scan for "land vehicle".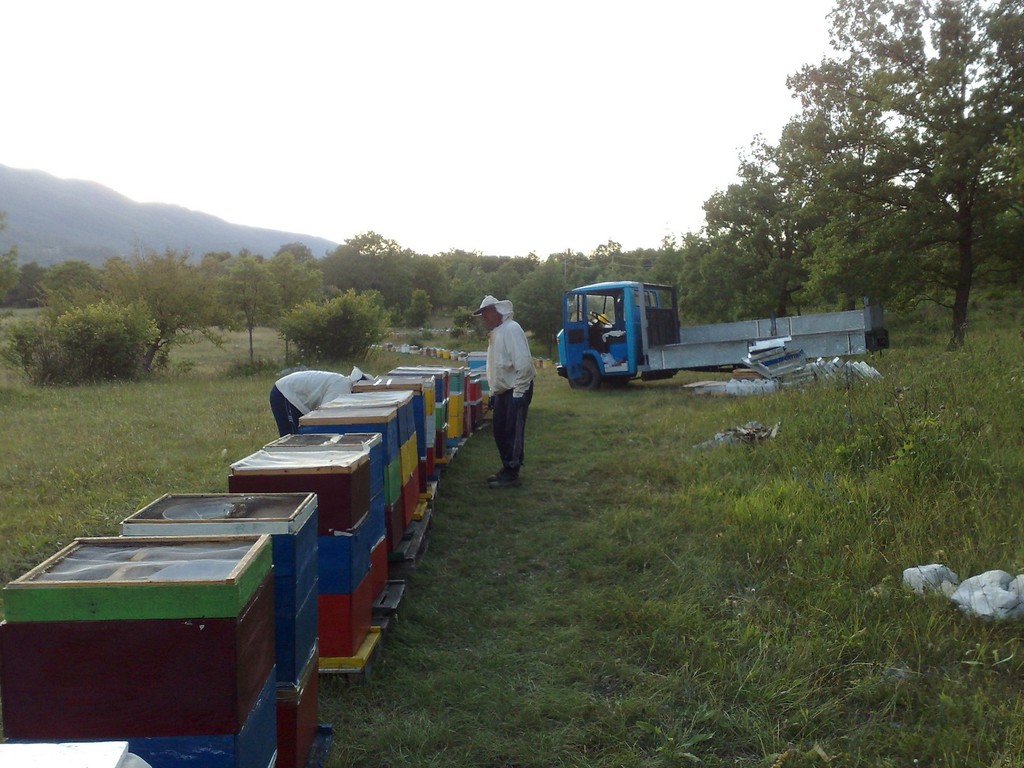
Scan result: <bbox>560, 282, 887, 390</bbox>.
